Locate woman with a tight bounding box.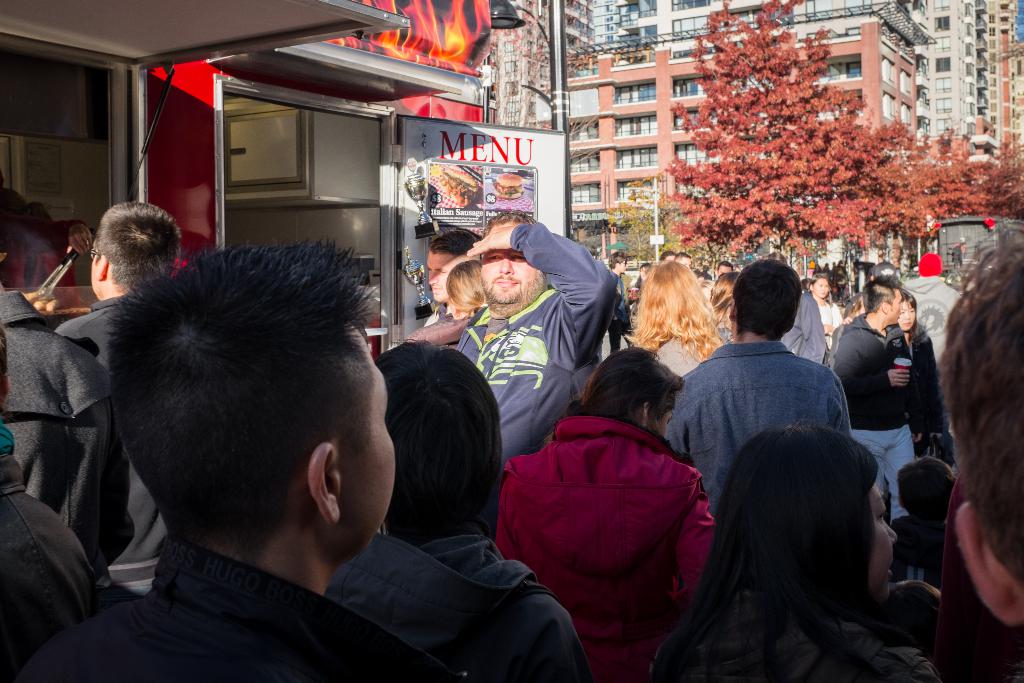
806 267 850 349.
